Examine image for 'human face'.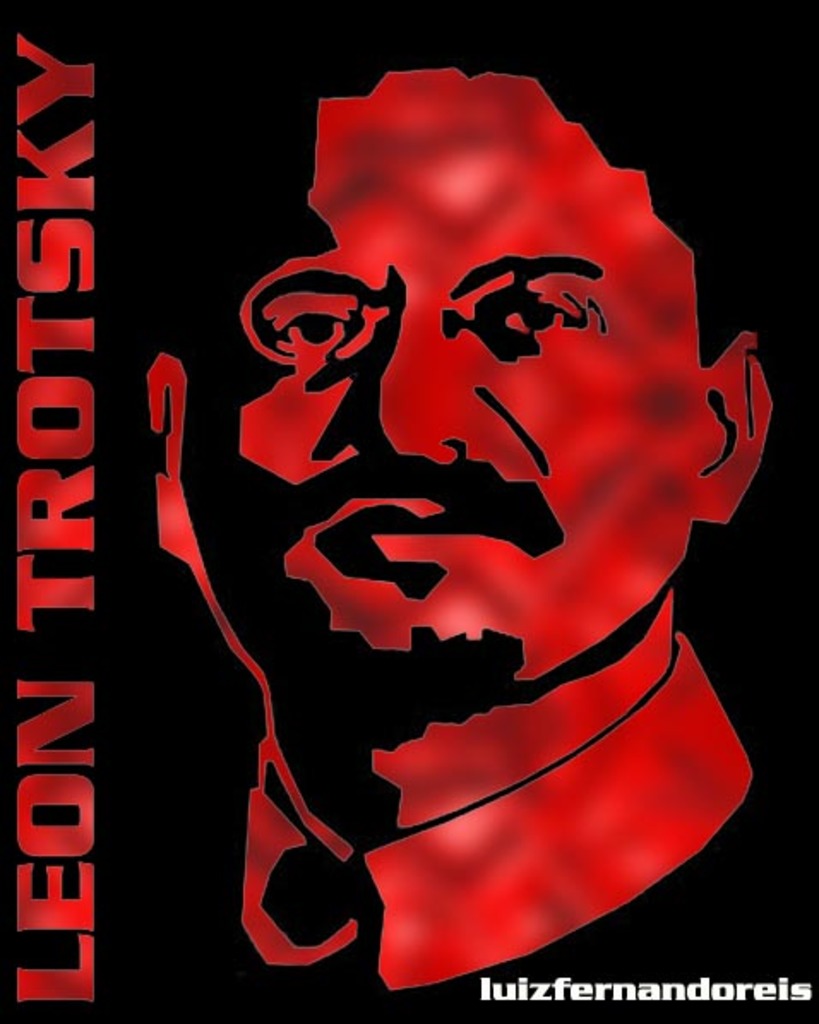
Examination result: box(236, 58, 699, 678).
